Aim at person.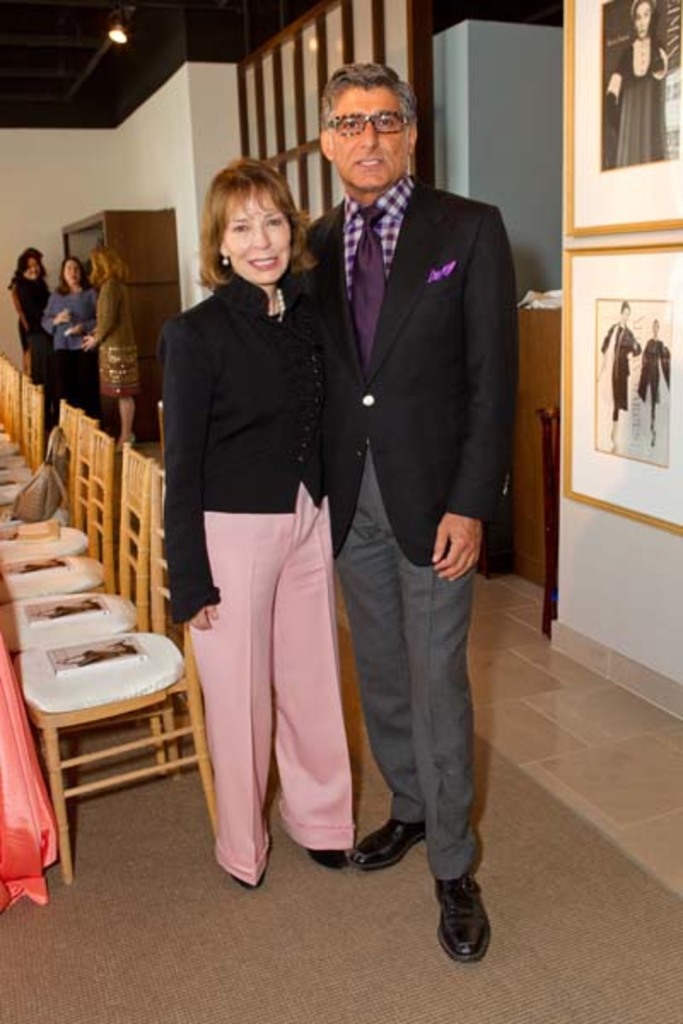
Aimed at [599,302,640,425].
